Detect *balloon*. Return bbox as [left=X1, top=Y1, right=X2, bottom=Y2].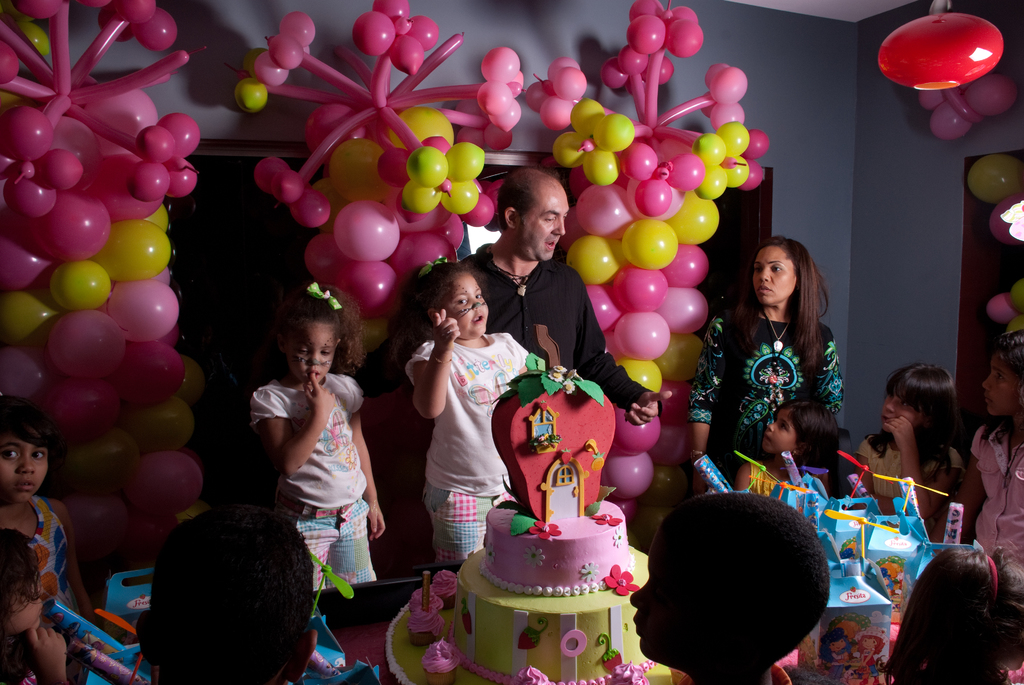
[left=138, top=4, right=182, bottom=53].
